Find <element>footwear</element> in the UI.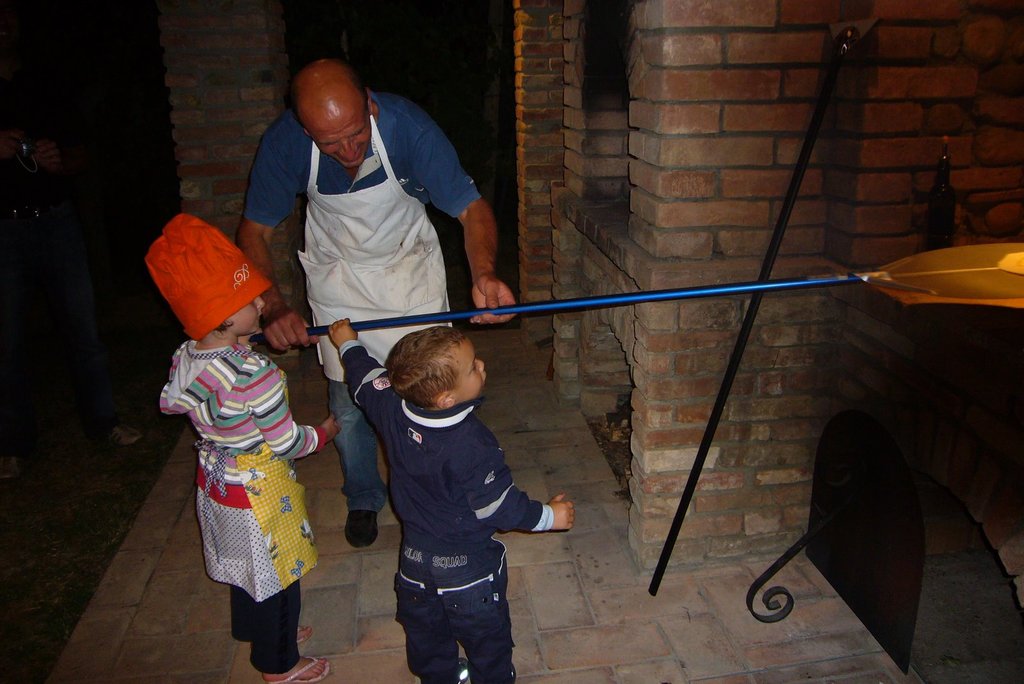
UI element at (274, 658, 332, 680).
